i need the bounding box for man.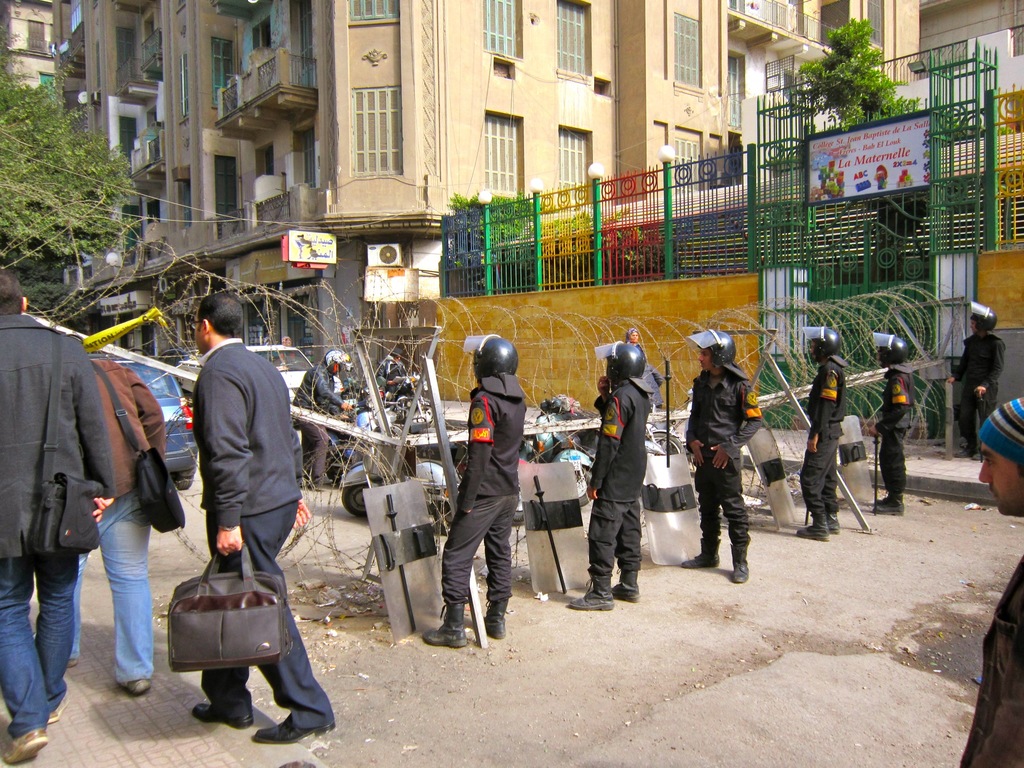
Here it is: bbox(0, 273, 116, 764).
